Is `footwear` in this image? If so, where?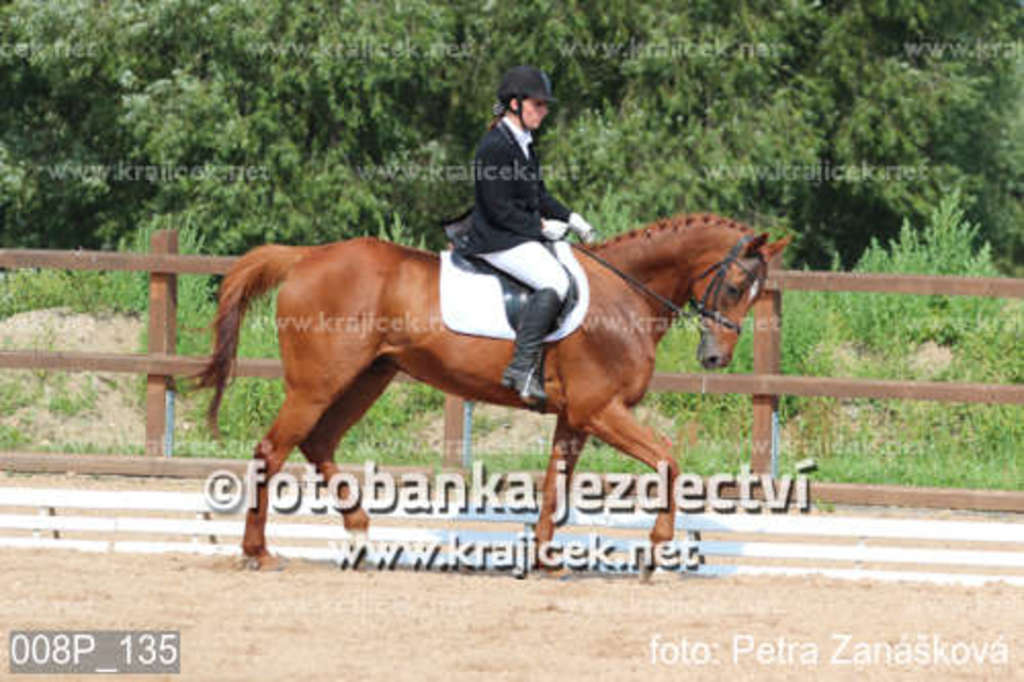
Yes, at l=500, t=365, r=545, b=403.
